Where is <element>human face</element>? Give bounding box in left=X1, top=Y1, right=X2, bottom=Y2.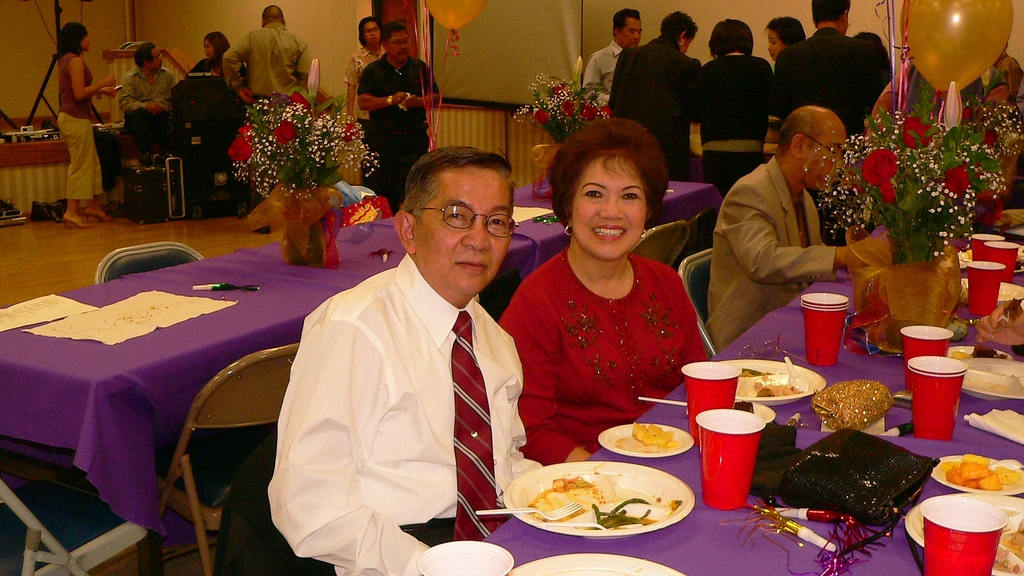
left=571, top=159, right=648, bottom=259.
